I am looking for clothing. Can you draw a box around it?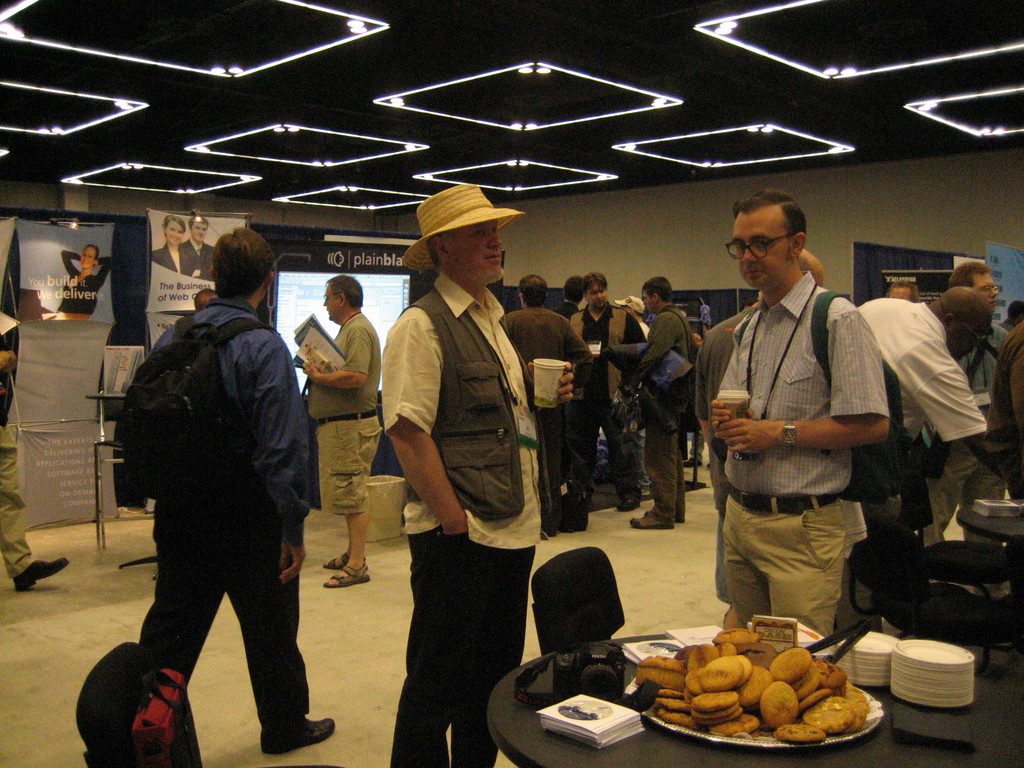
Sure, the bounding box is x1=632, y1=303, x2=689, y2=522.
